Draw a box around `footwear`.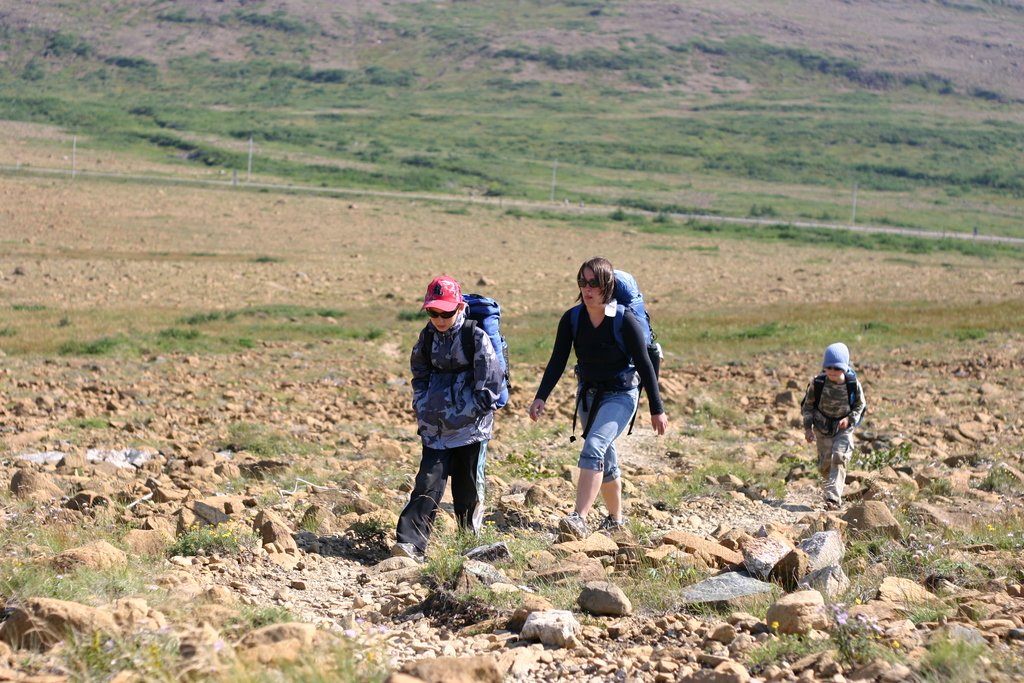
560/514/586/538.
